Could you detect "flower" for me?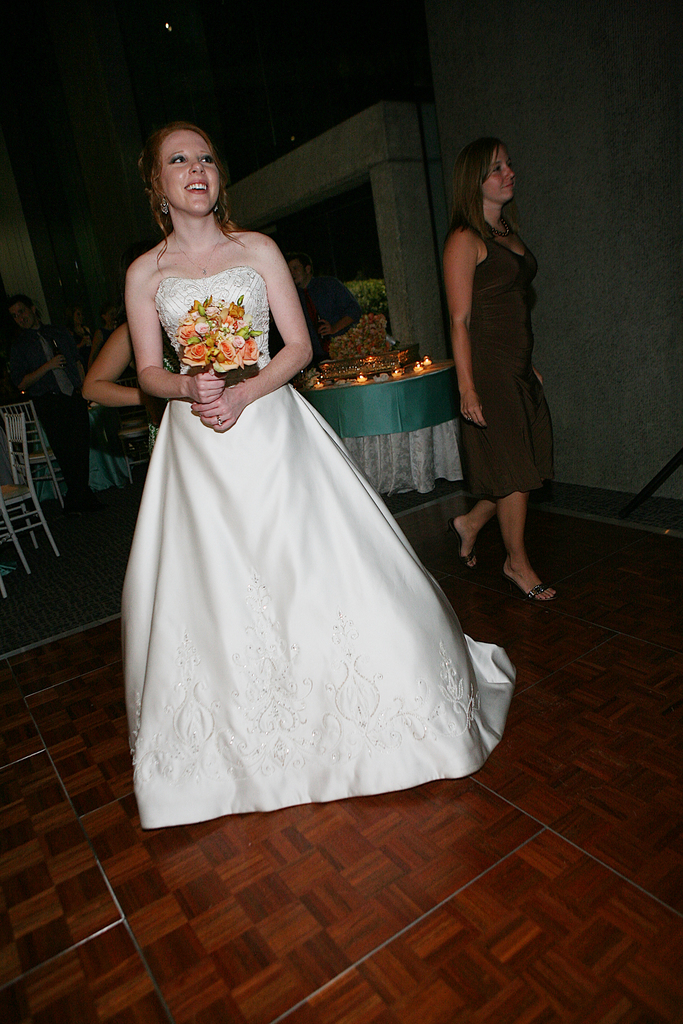
Detection result: (181,340,207,366).
